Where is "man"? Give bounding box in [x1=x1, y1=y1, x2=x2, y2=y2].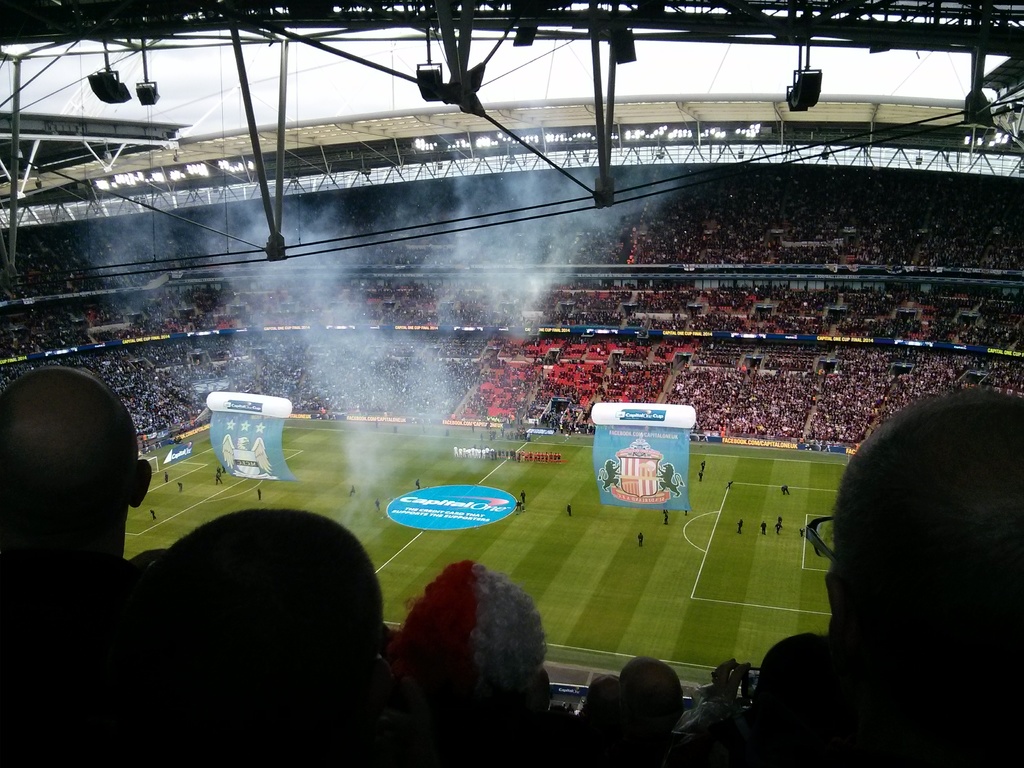
[x1=760, y1=383, x2=1023, y2=767].
